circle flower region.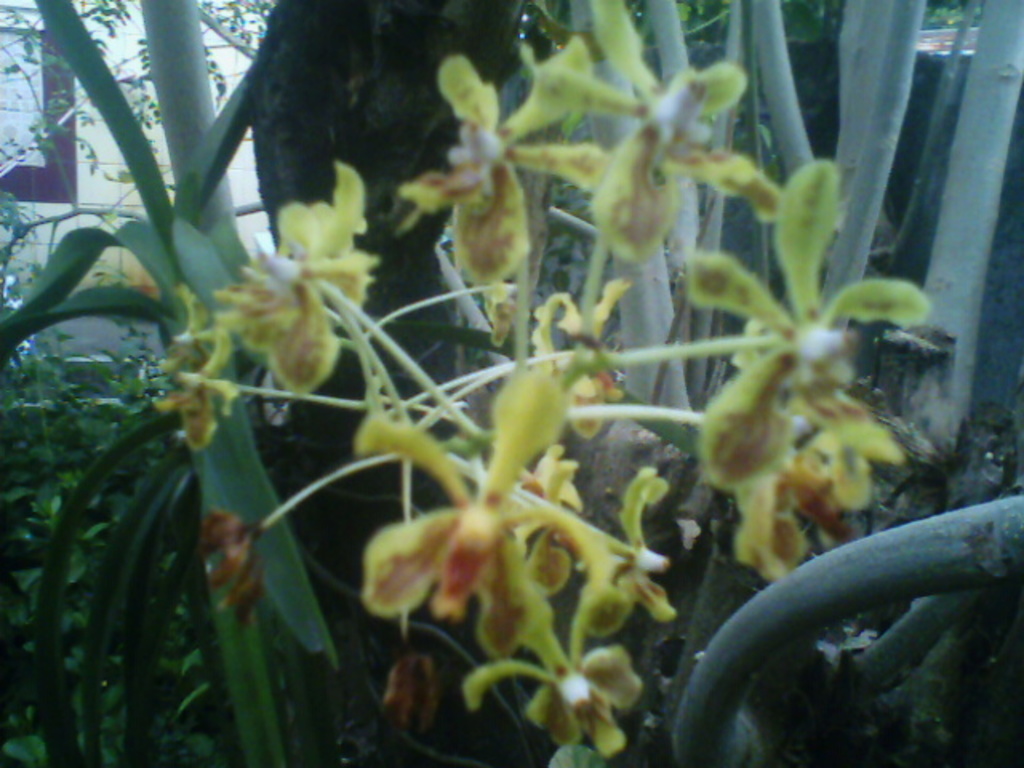
Region: <box>189,194,362,405</box>.
